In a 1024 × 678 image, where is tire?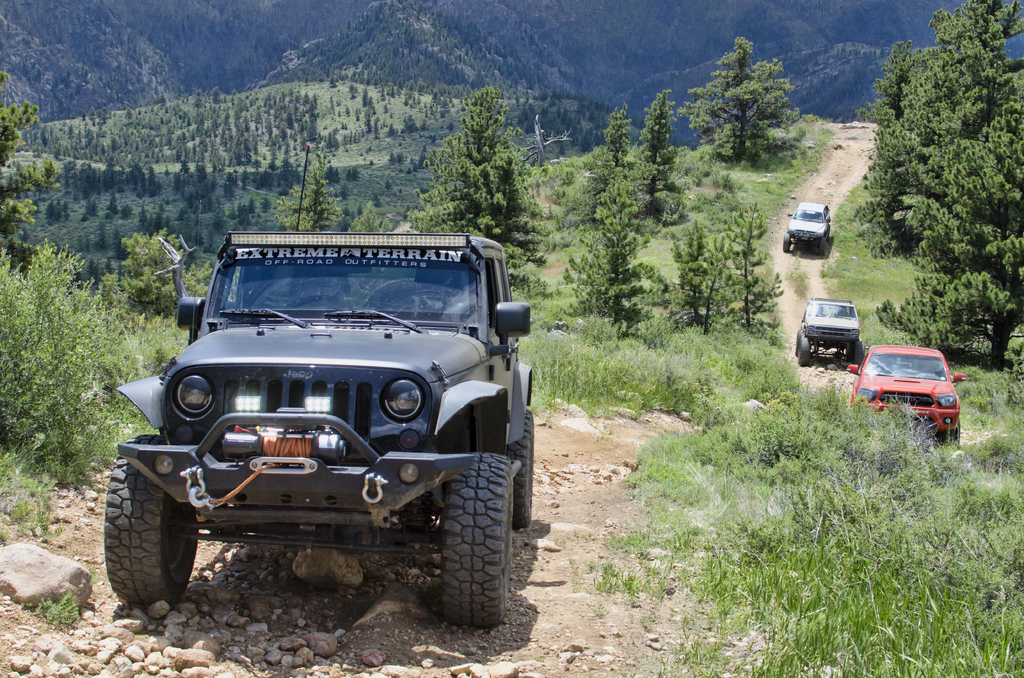
[848,341,867,362].
